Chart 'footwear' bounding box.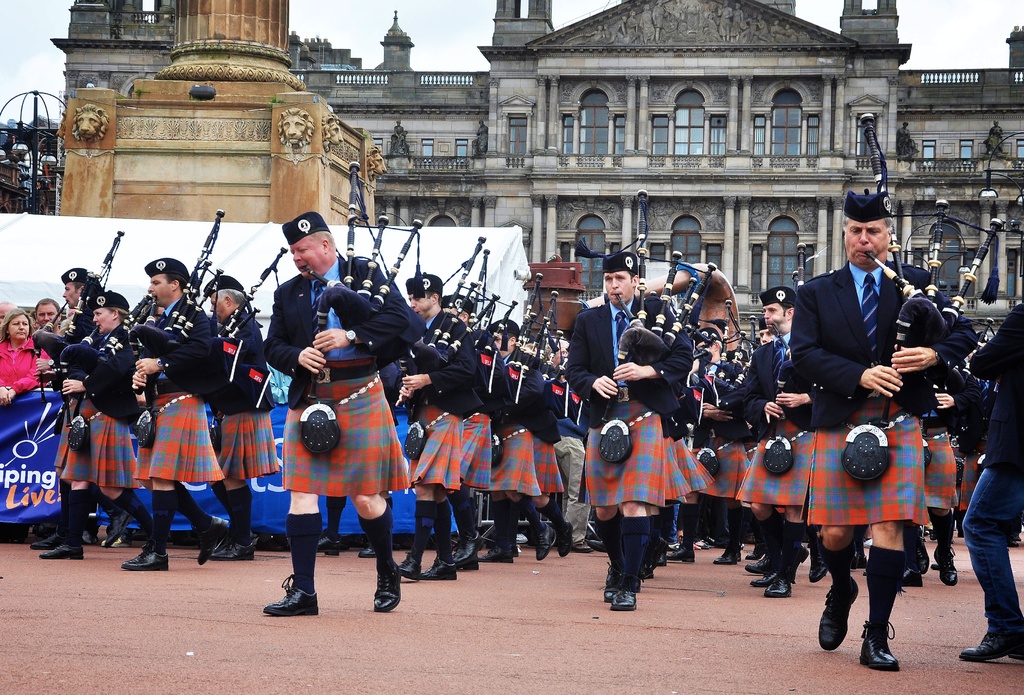
Charted: [left=318, top=533, right=344, bottom=555].
